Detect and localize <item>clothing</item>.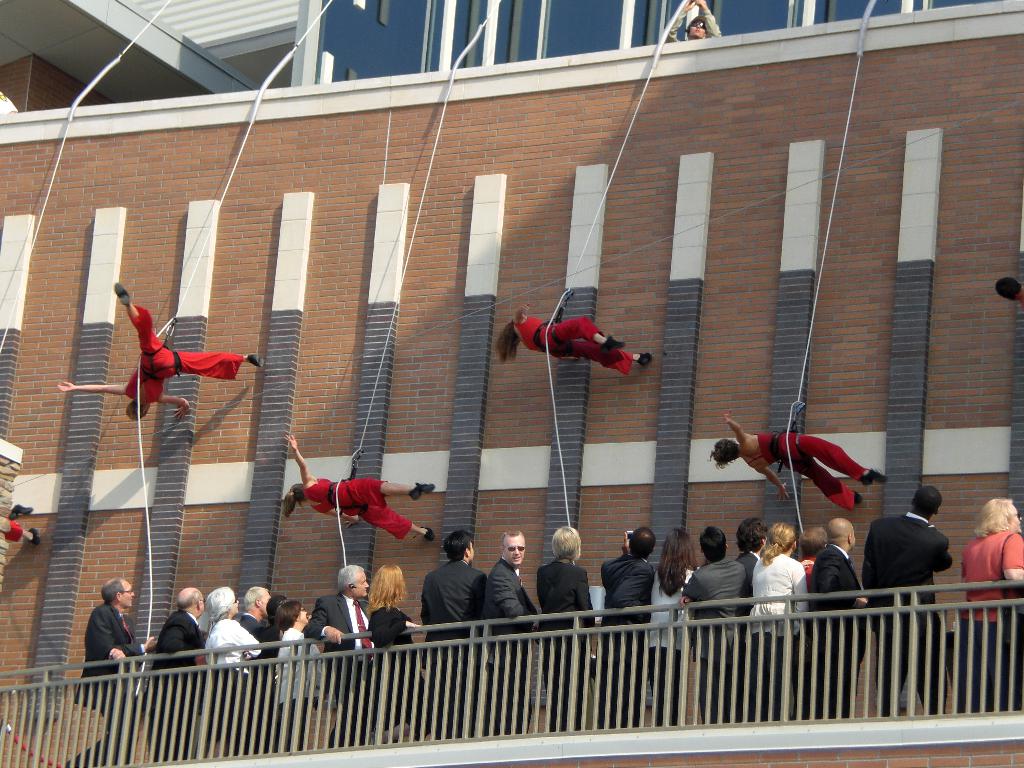
Localized at box(61, 602, 148, 767).
